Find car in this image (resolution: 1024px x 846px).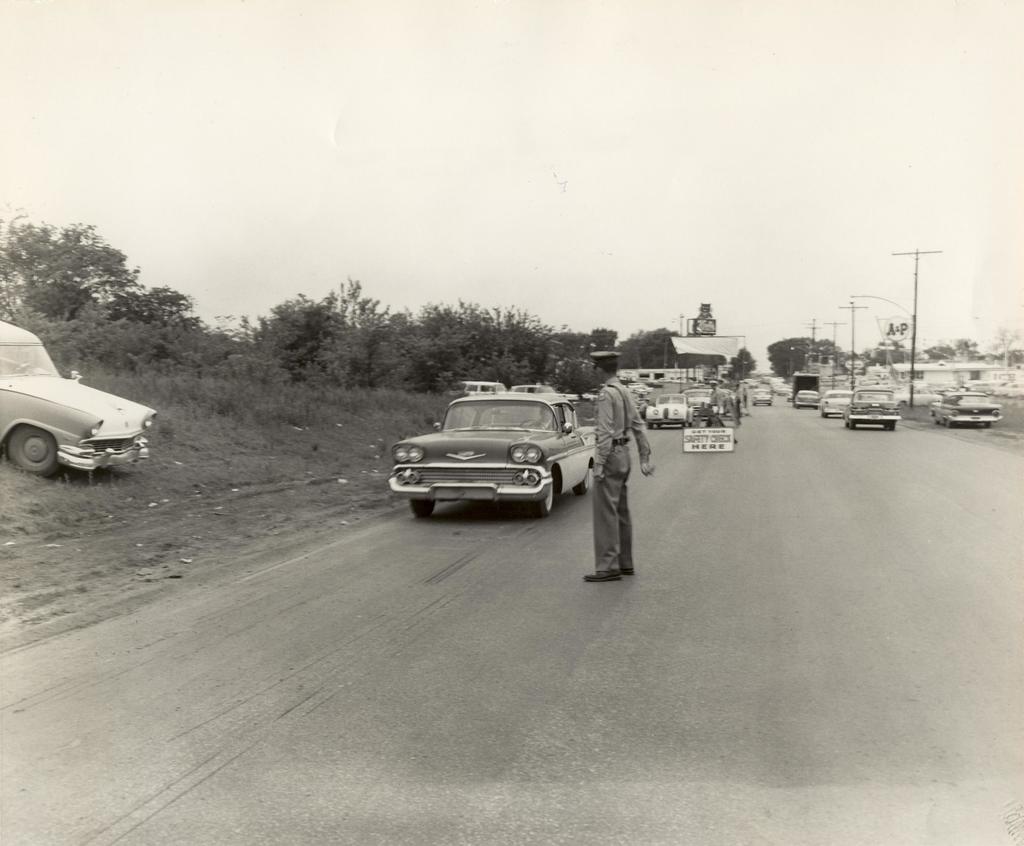
[left=931, top=389, right=1012, bottom=426].
